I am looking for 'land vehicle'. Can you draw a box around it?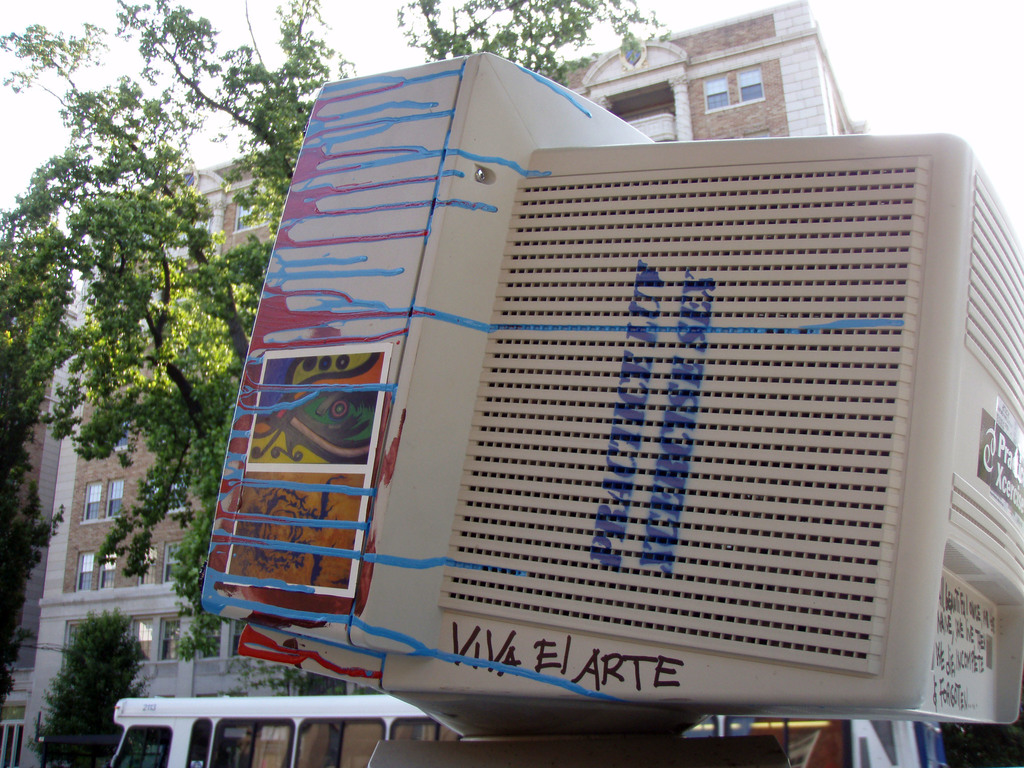
Sure, the bounding box is rect(201, 56, 1023, 767).
